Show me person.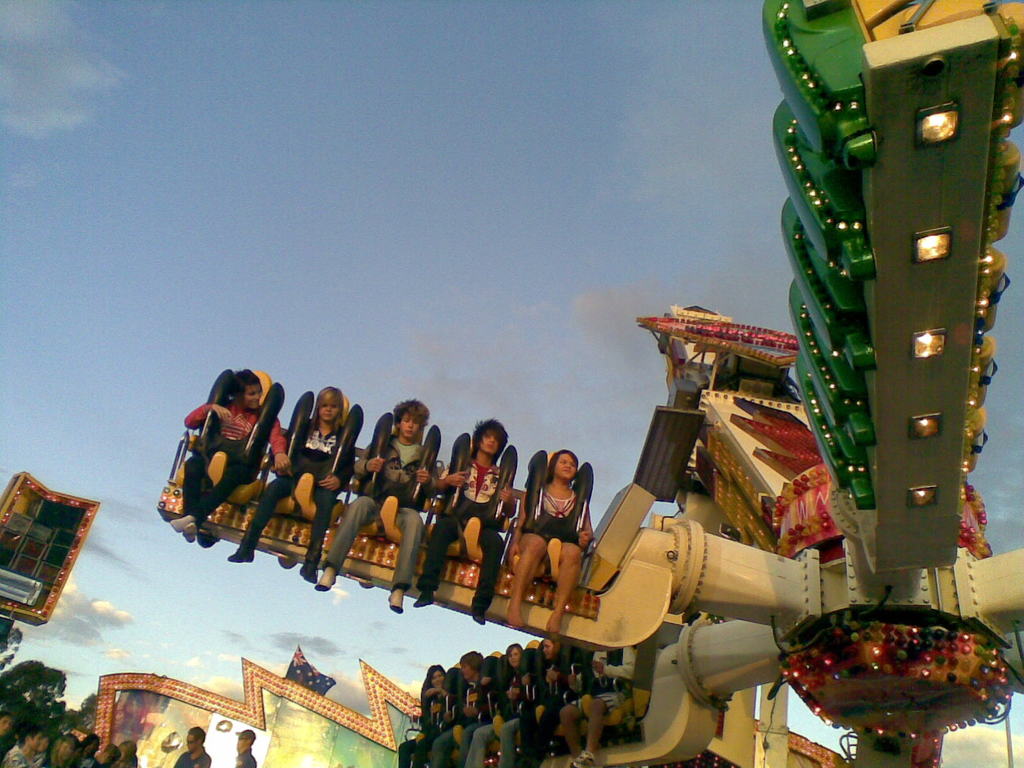
person is here: [left=168, top=368, right=288, bottom=544].
